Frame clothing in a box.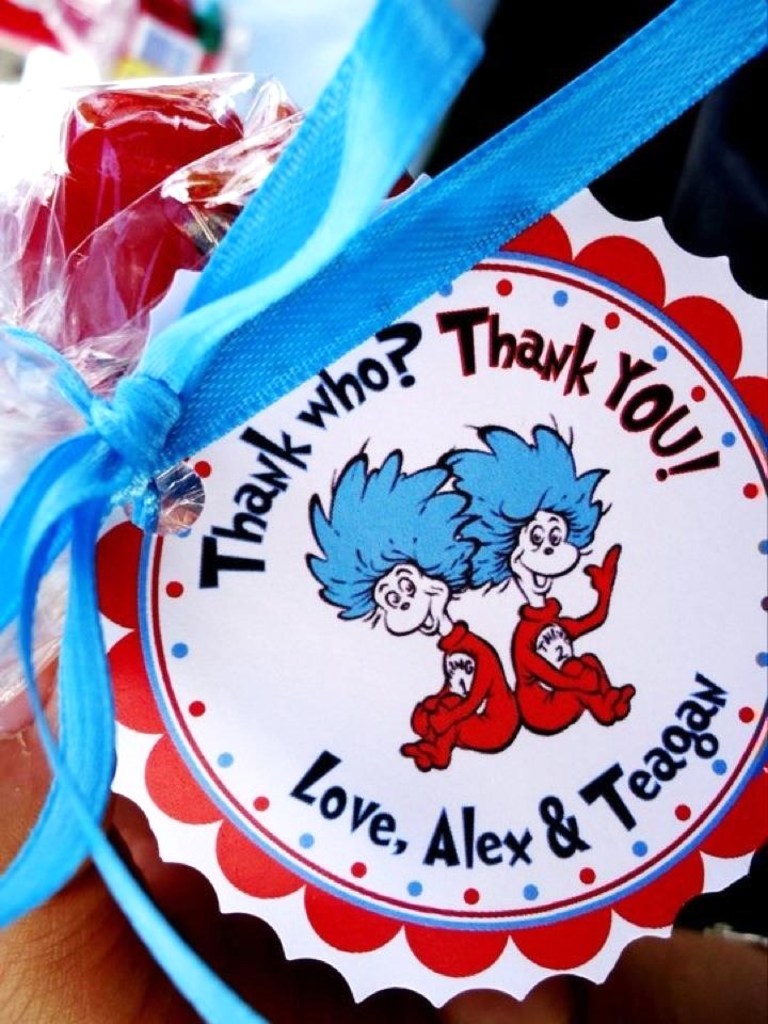
x1=513 y1=542 x2=638 y2=739.
